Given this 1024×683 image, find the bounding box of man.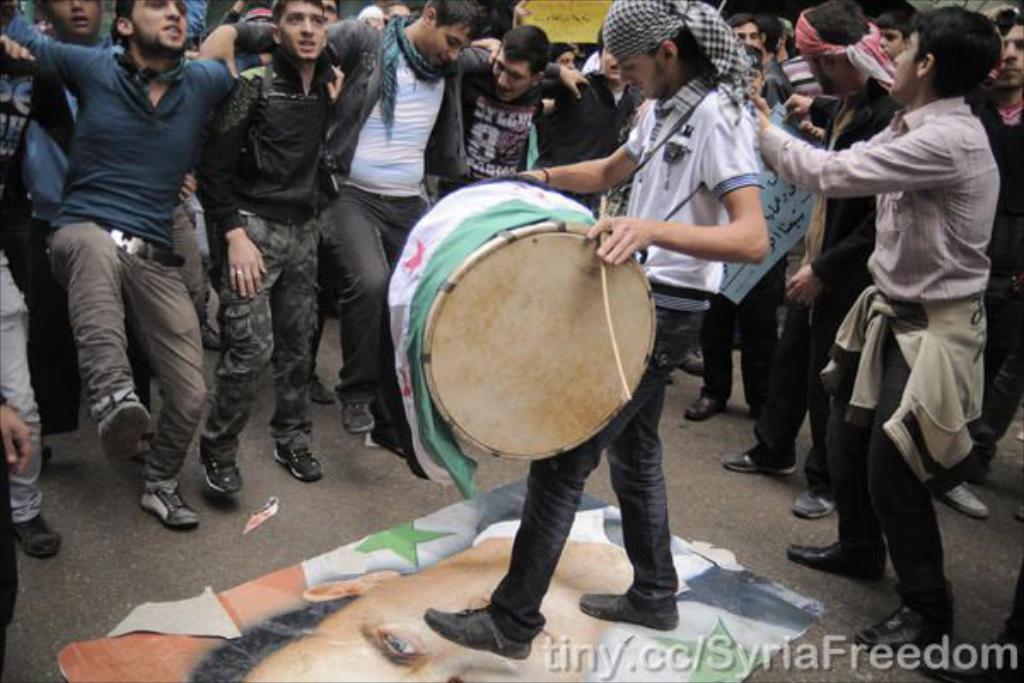
select_region(437, 19, 560, 201).
